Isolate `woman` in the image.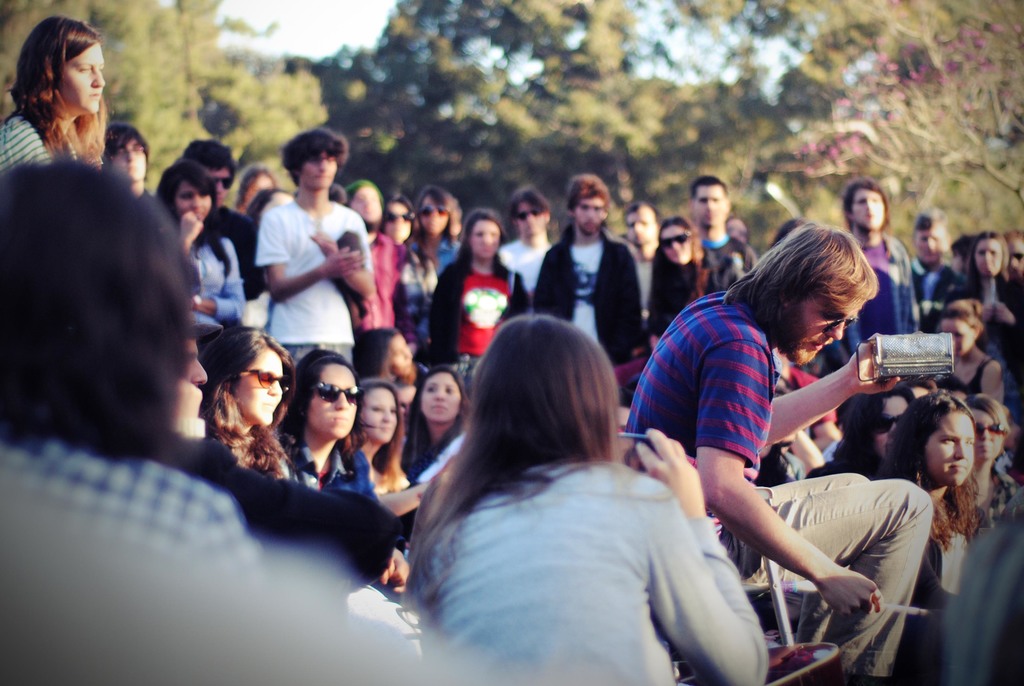
Isolated region: <box>424,184,472,272</box>.
